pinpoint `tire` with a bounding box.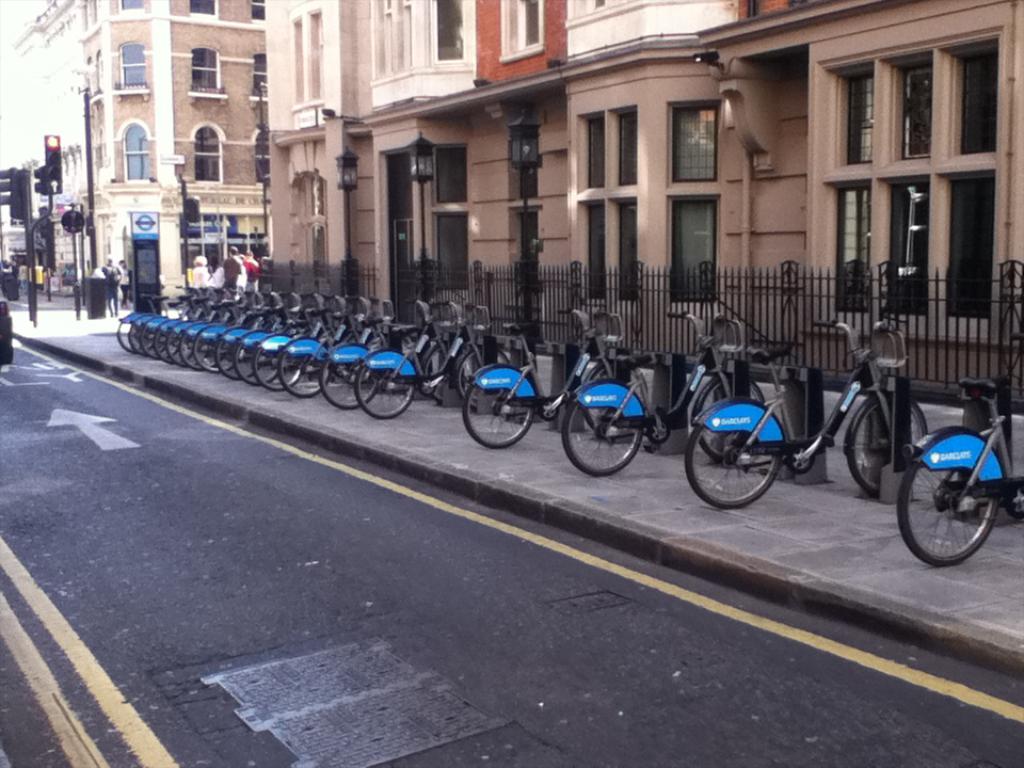
BBox(320, 363, 377, 409).
